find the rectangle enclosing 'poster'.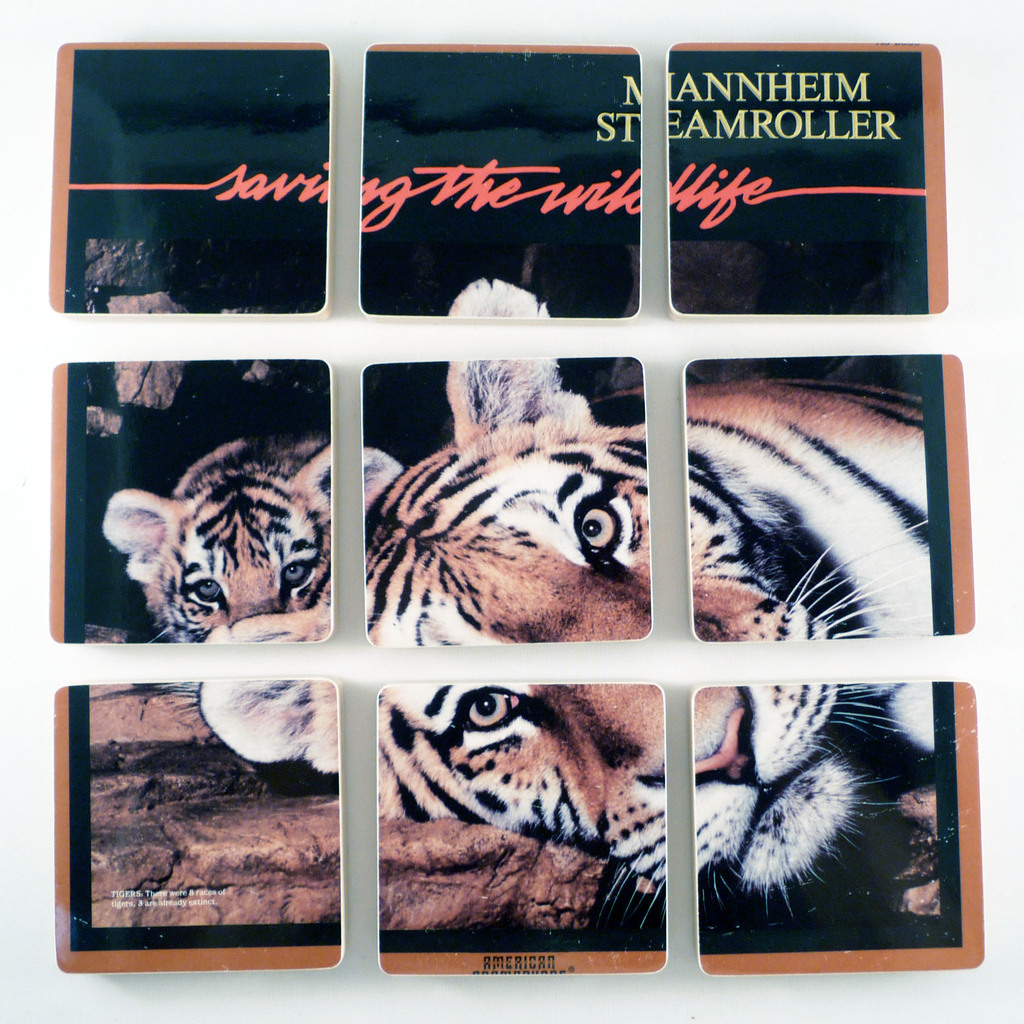
<region>0, 0, 1022, 1023</region>.
